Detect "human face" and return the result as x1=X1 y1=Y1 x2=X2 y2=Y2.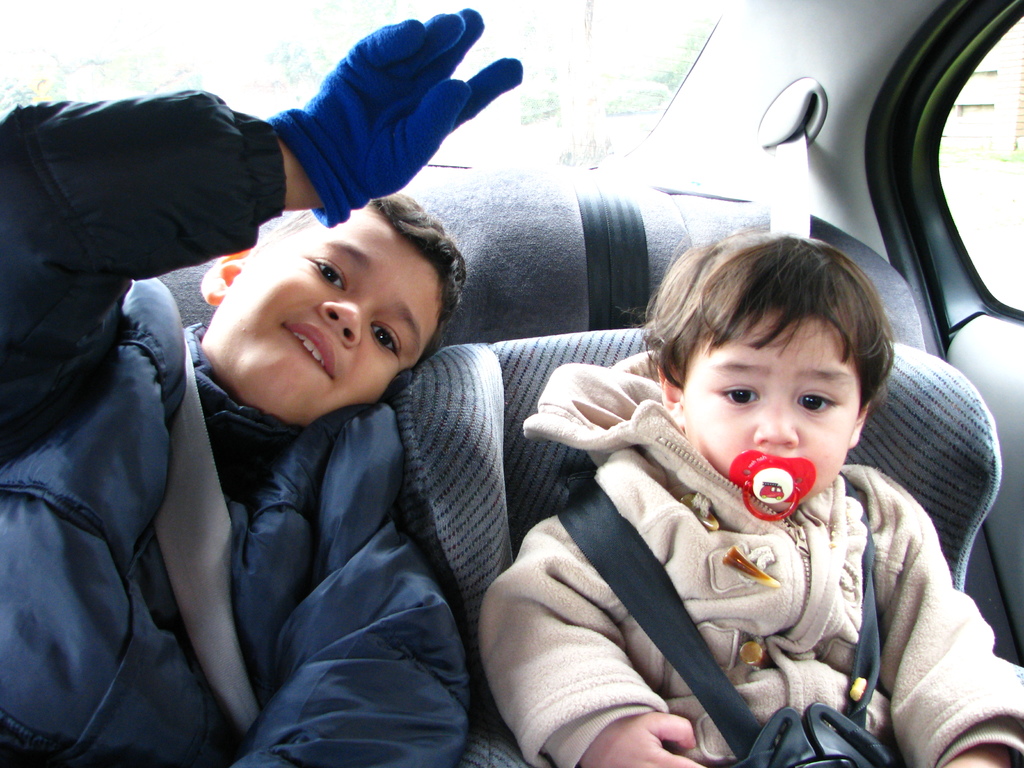
x1=678 y1=307 x2=863 y2=505.
